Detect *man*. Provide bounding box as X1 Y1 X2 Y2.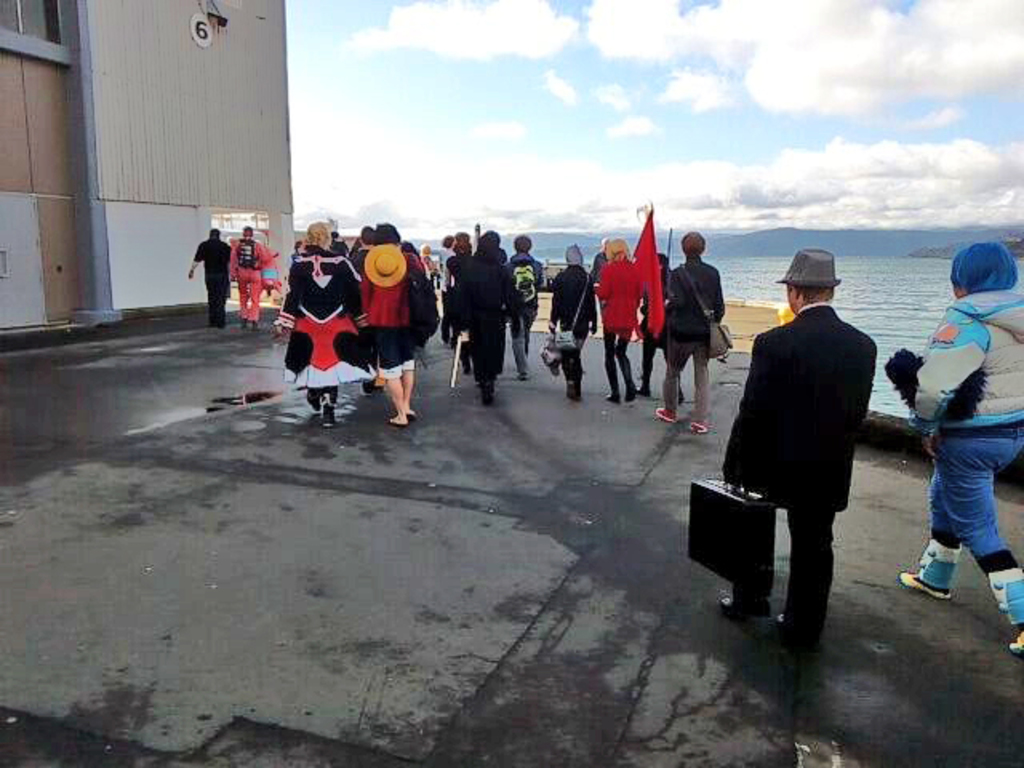
187 227 234 330.
